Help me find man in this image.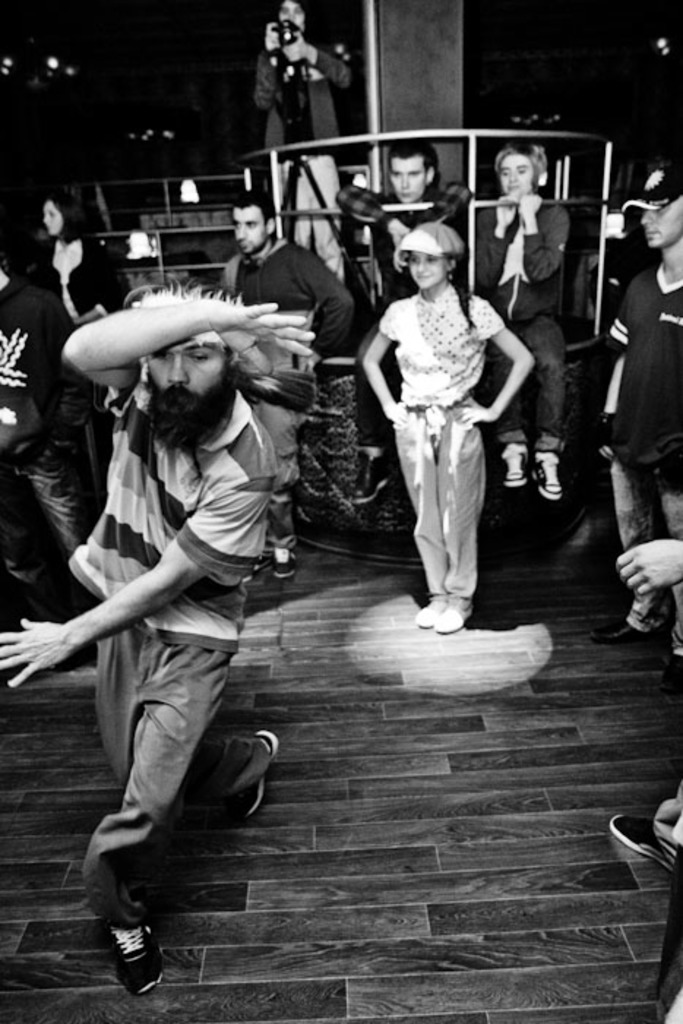
Found it: <box>51,217,310,998</box>.
